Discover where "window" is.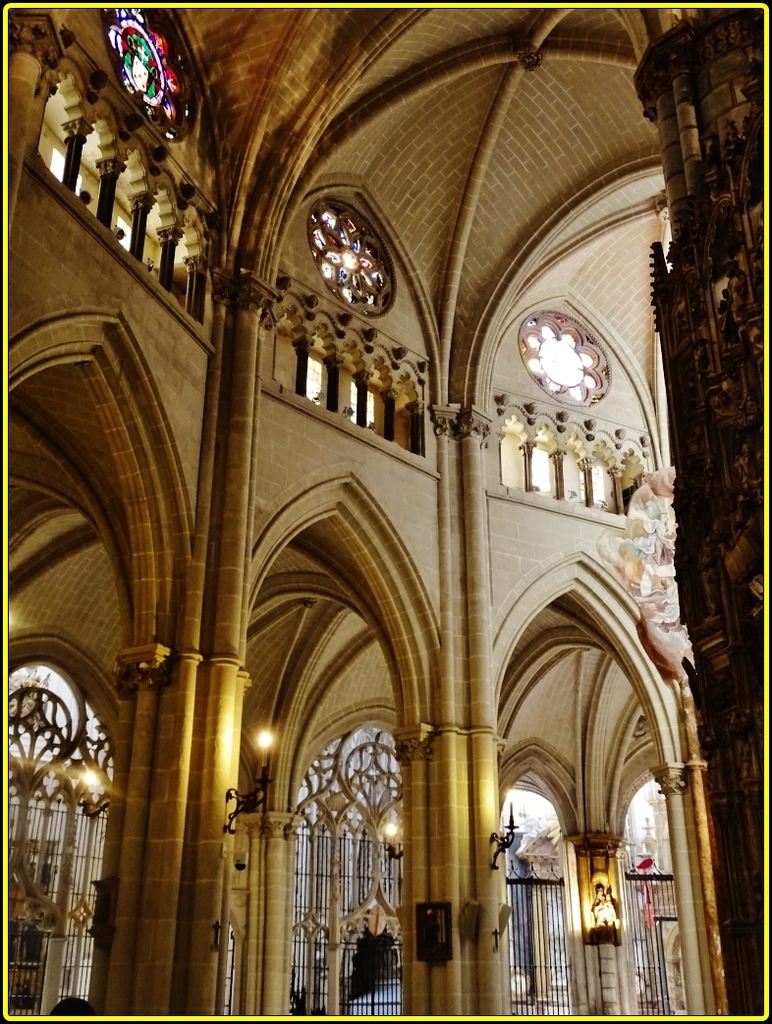
Discovered at box=[517, 306, 614, 405].
